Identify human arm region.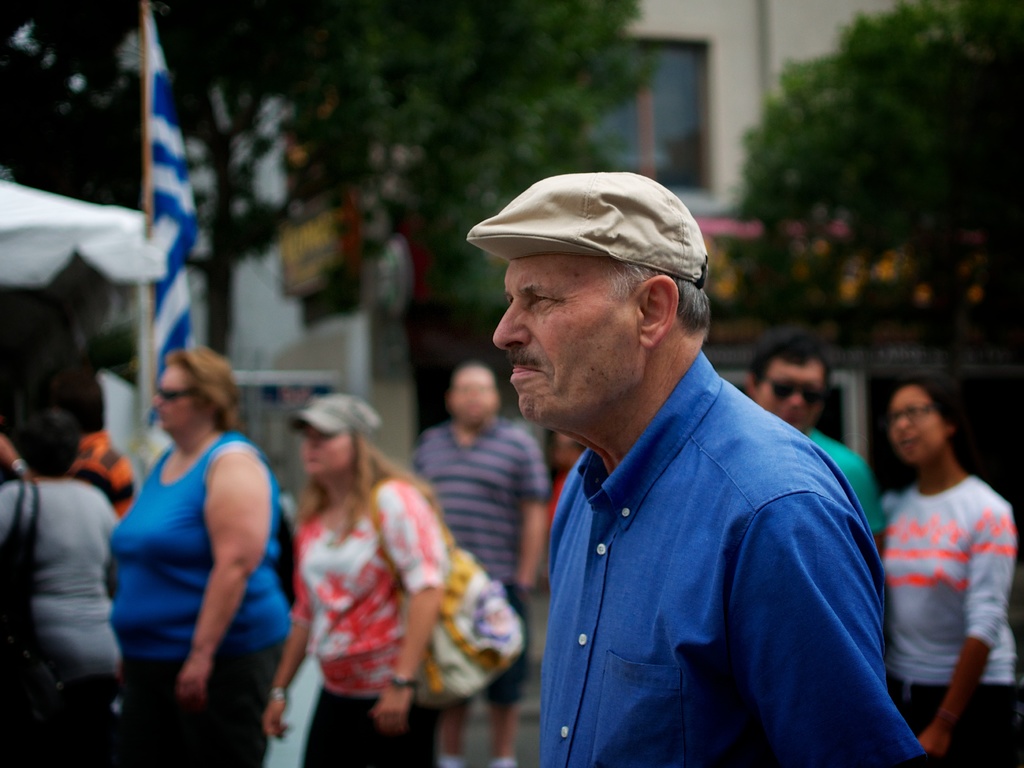
Region: (x1=508, y1=439, x2=558, y2=612).
